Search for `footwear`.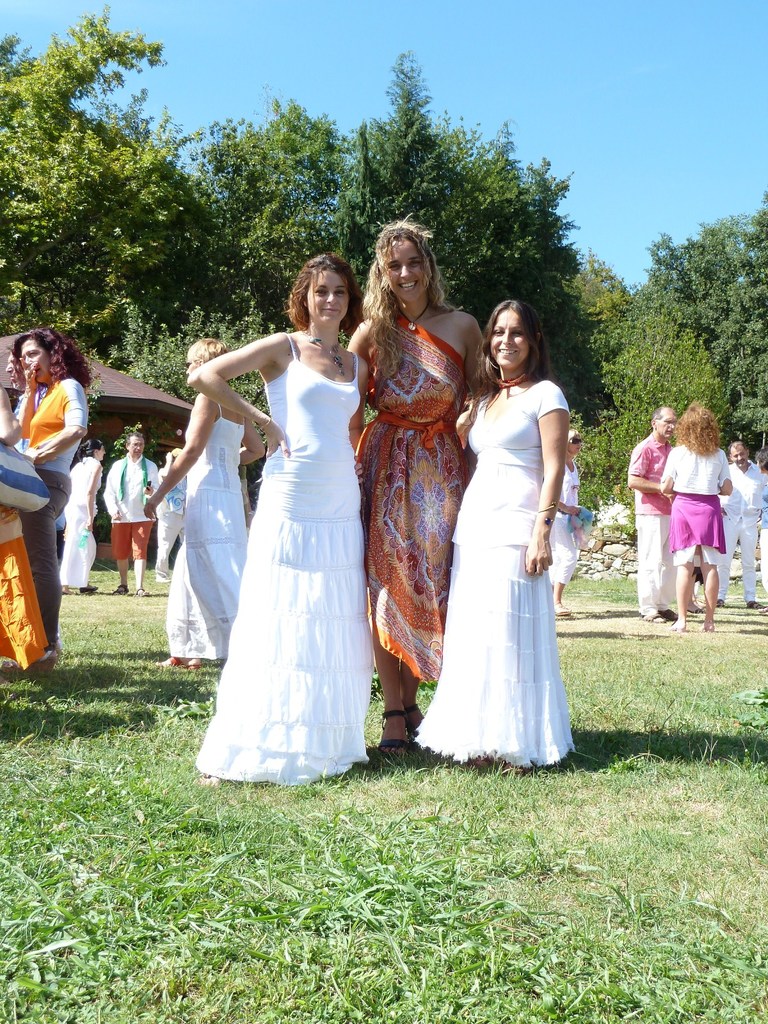
Found at crop(135, 586, 147, 598).
